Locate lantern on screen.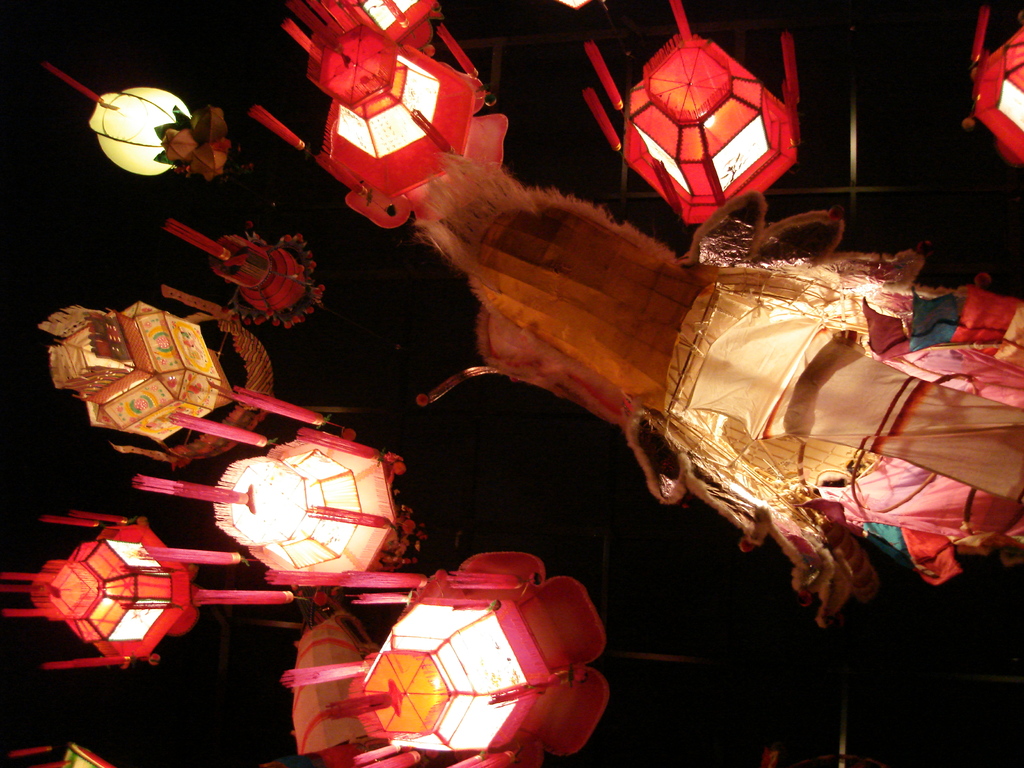
On screen at locate(0, 506, 196, 666).
